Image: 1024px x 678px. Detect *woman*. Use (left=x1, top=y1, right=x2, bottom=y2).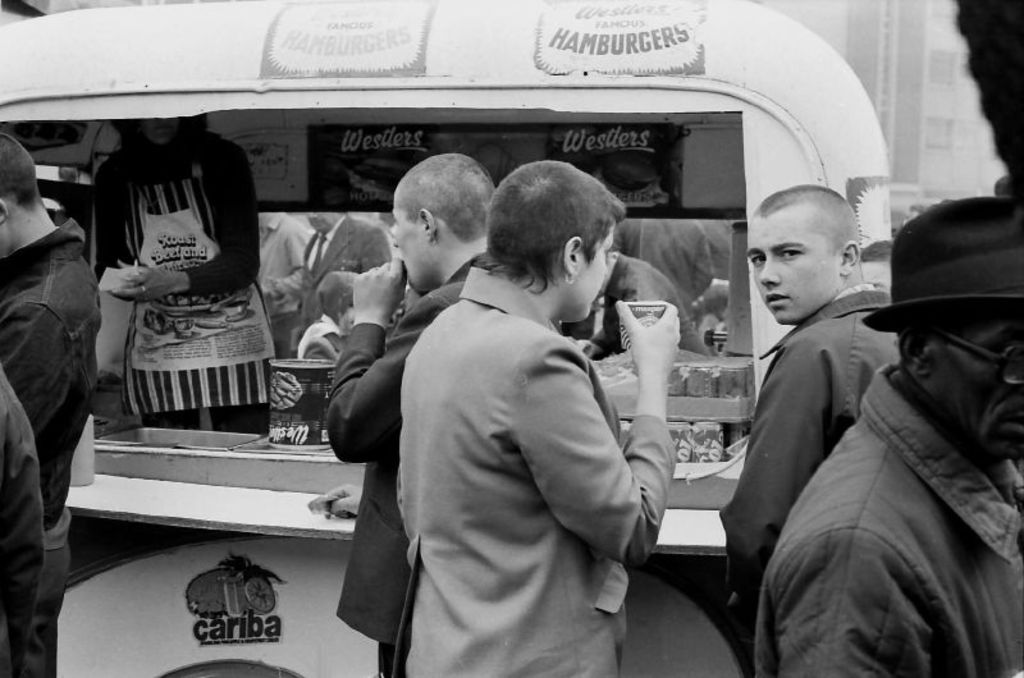
(left=90, top=114, right=278, bottom=440).
